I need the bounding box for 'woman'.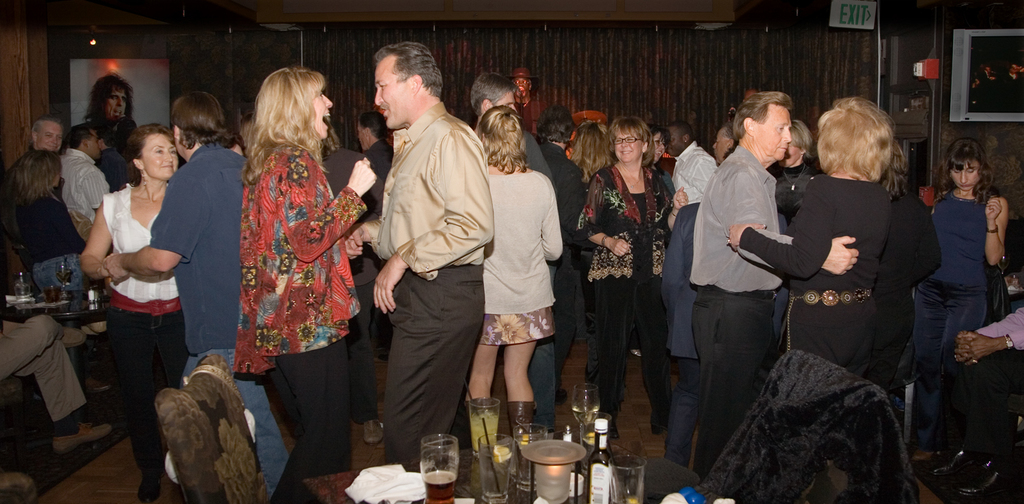
Here it is: {"x1": 723, "y1": 98, "x2": 941, "y2": 408}.
